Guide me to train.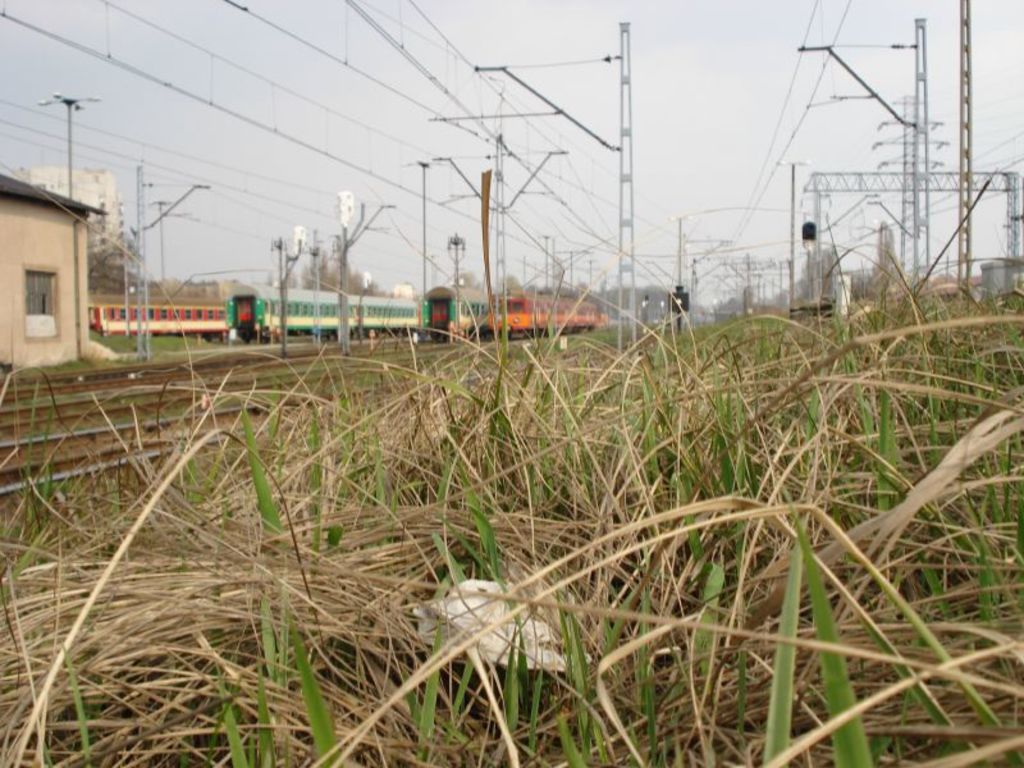
Guidance: detection(228, 285, 435, 340).
